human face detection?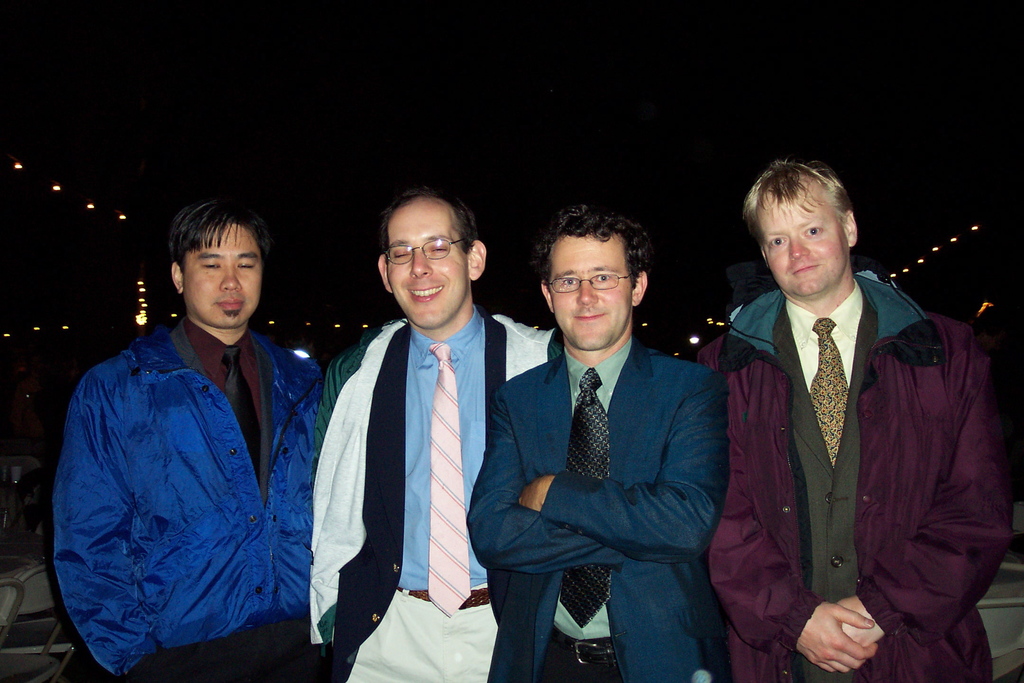
x1=385, y1=212, x2=472, y2=329
